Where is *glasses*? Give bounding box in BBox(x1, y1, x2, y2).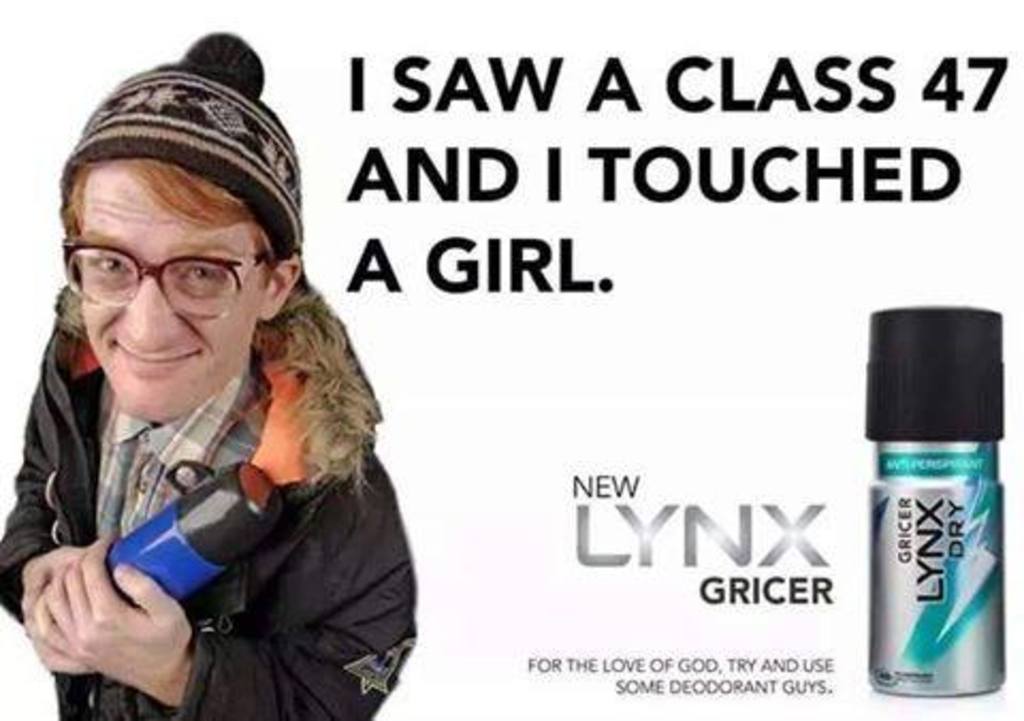
BBox(62, 235, 275, 316).
